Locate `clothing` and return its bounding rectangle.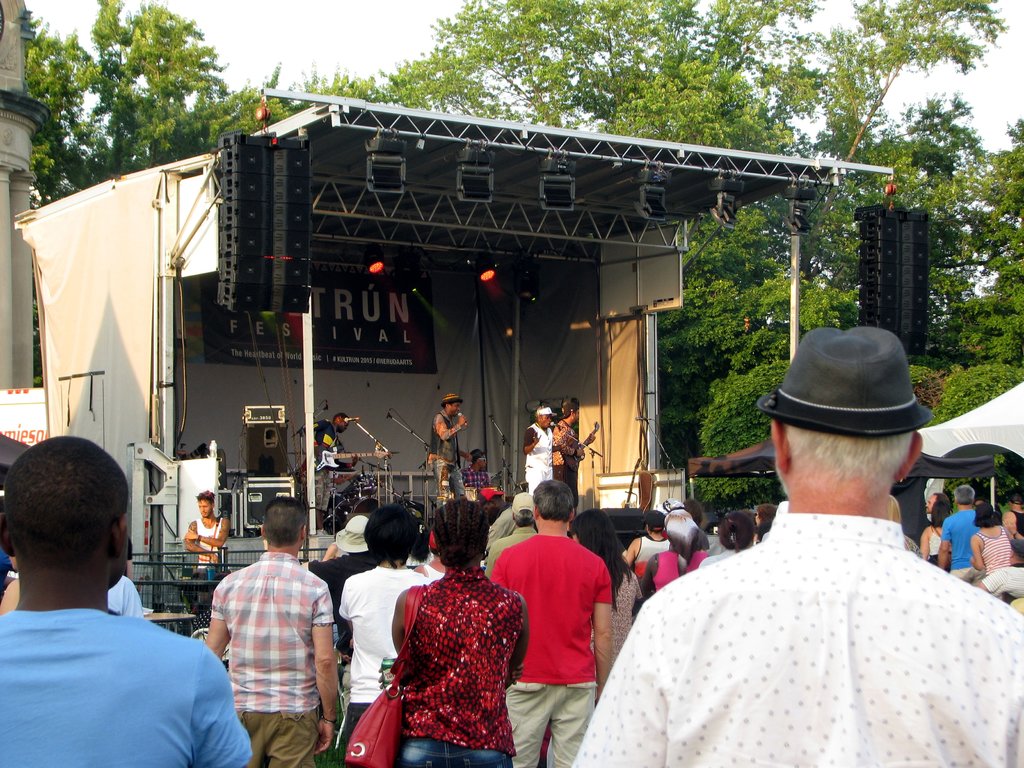
Rect(936, 512, 979, 580).
